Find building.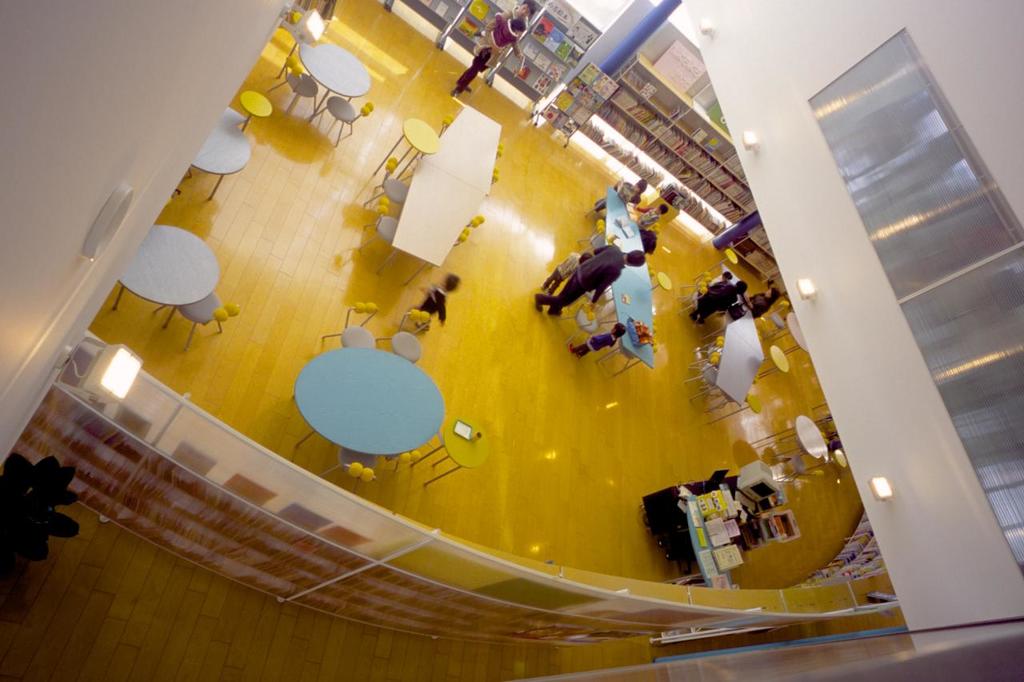
select_region(0, 0, 1023, 681).
